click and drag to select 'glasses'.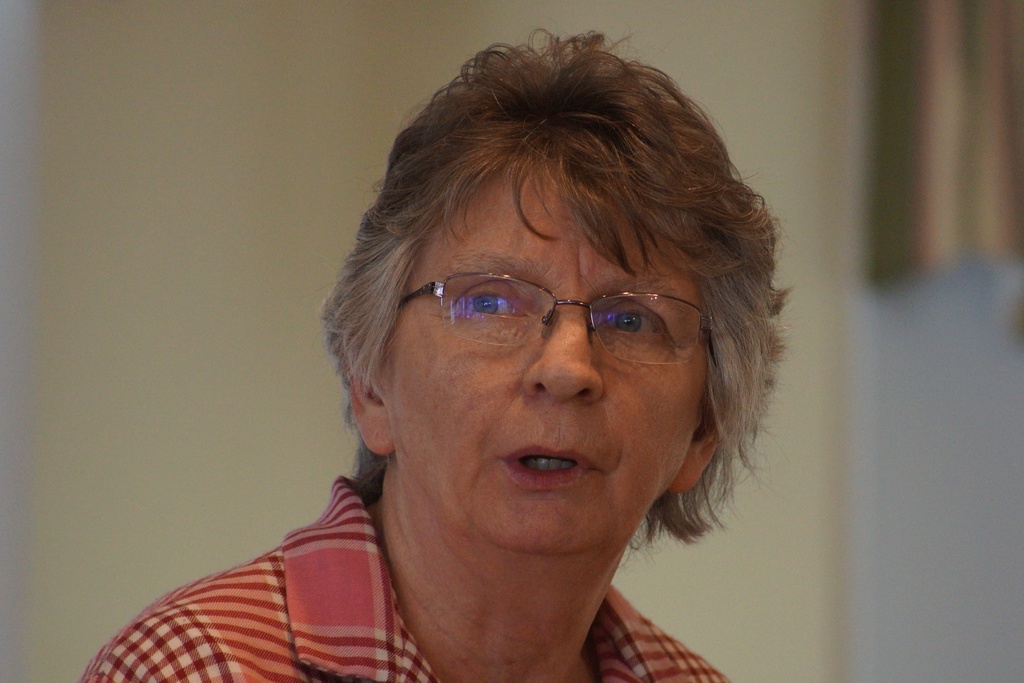
Selection: bbox=[406, 259, 721, 370].
